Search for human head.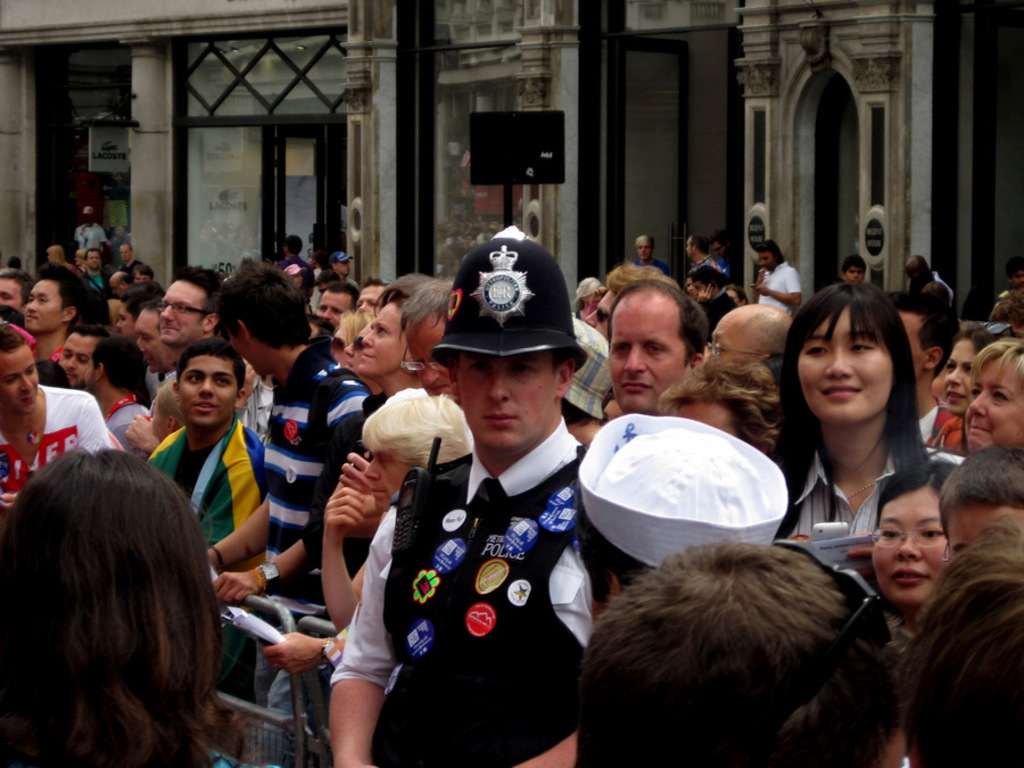
Found at left=683, top=232, right=705, bottom=258.
